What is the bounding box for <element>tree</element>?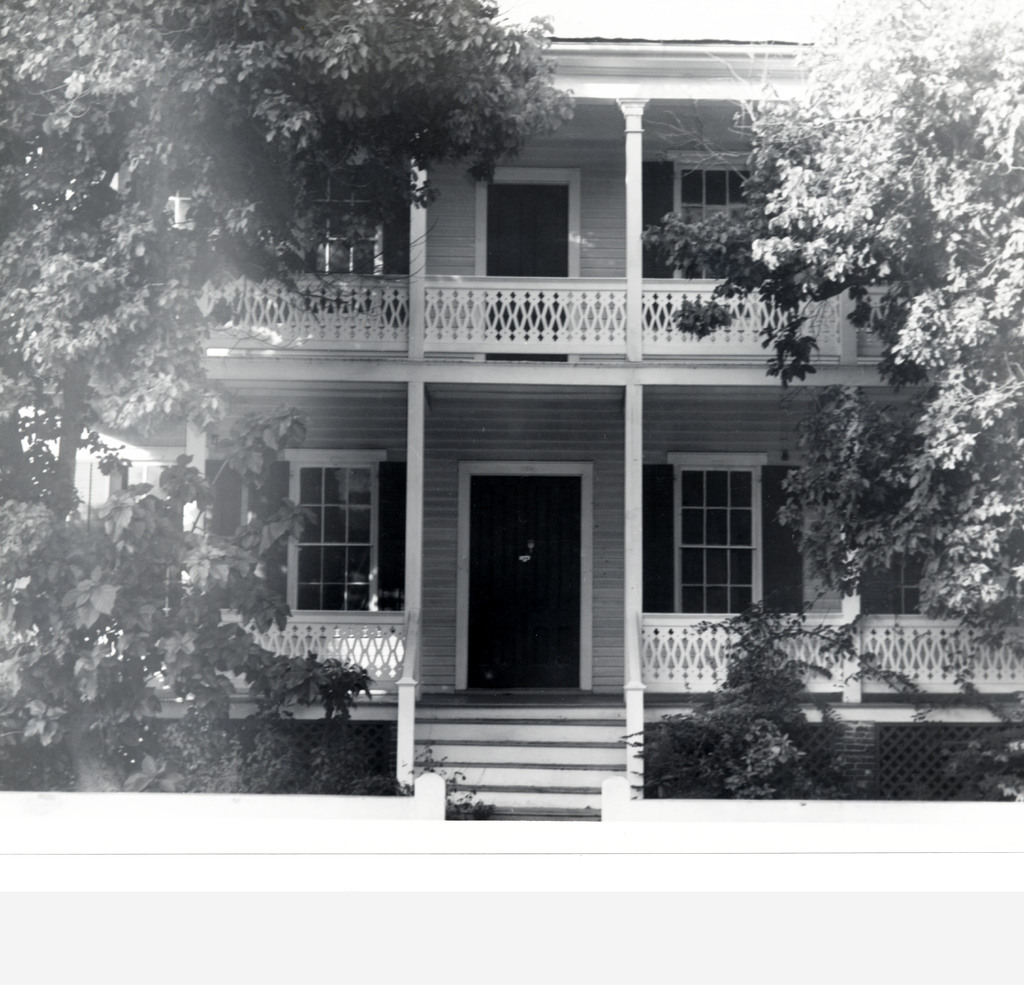
<bbox>698, 28, 1002, 629</bbox>.
